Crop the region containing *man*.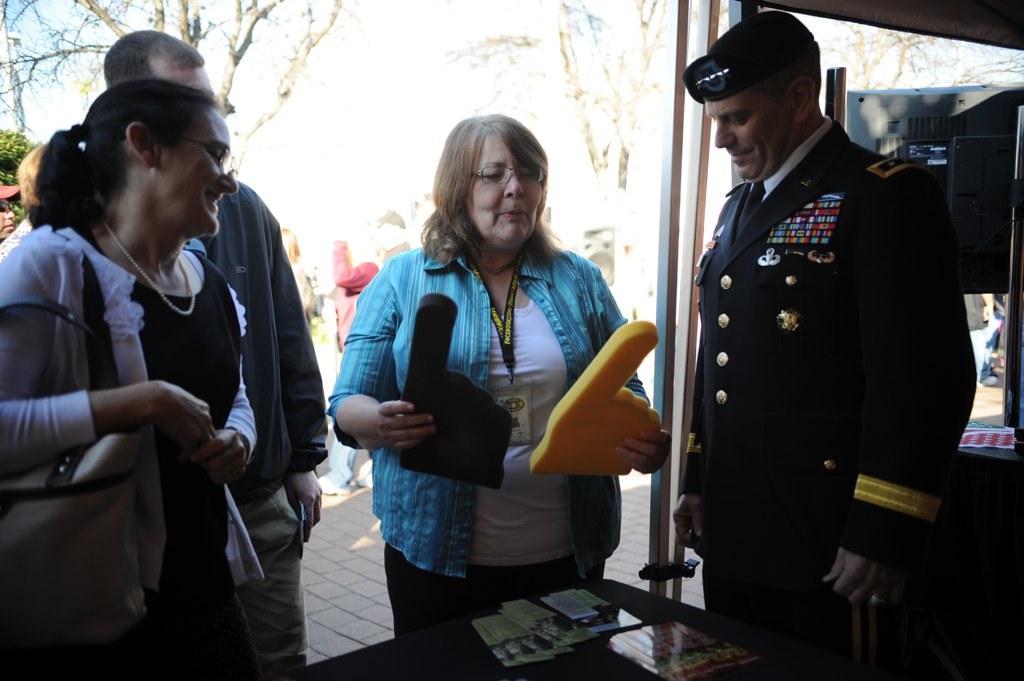
Crop region: bbox(364, 206, 419, 265).
